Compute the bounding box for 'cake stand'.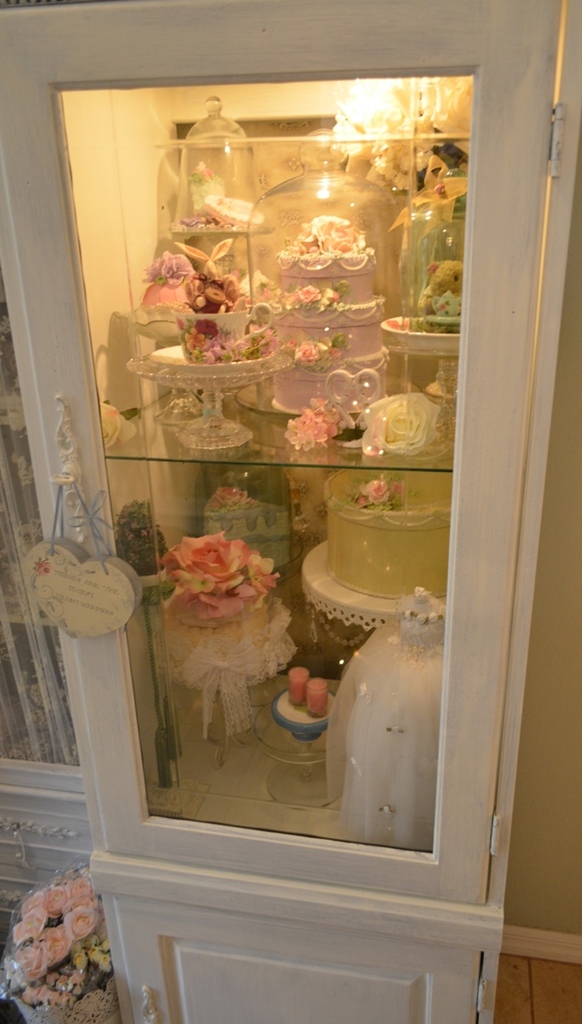
[left=154, top=216, right=274, bottom=259].
